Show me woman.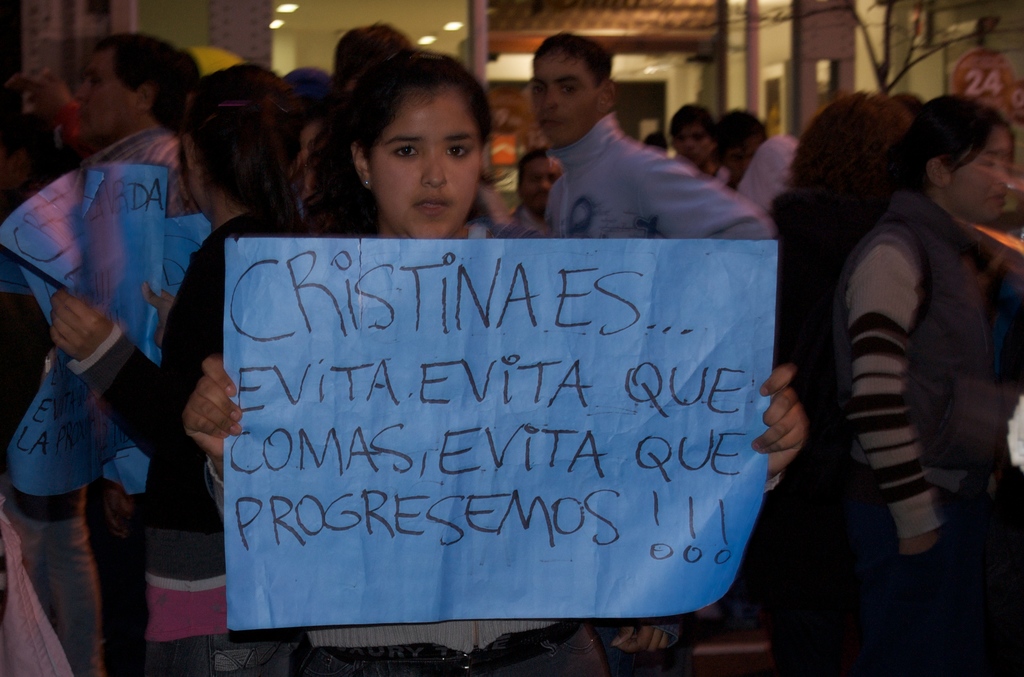
woman is here: box=[16, 61, 272, 652].
